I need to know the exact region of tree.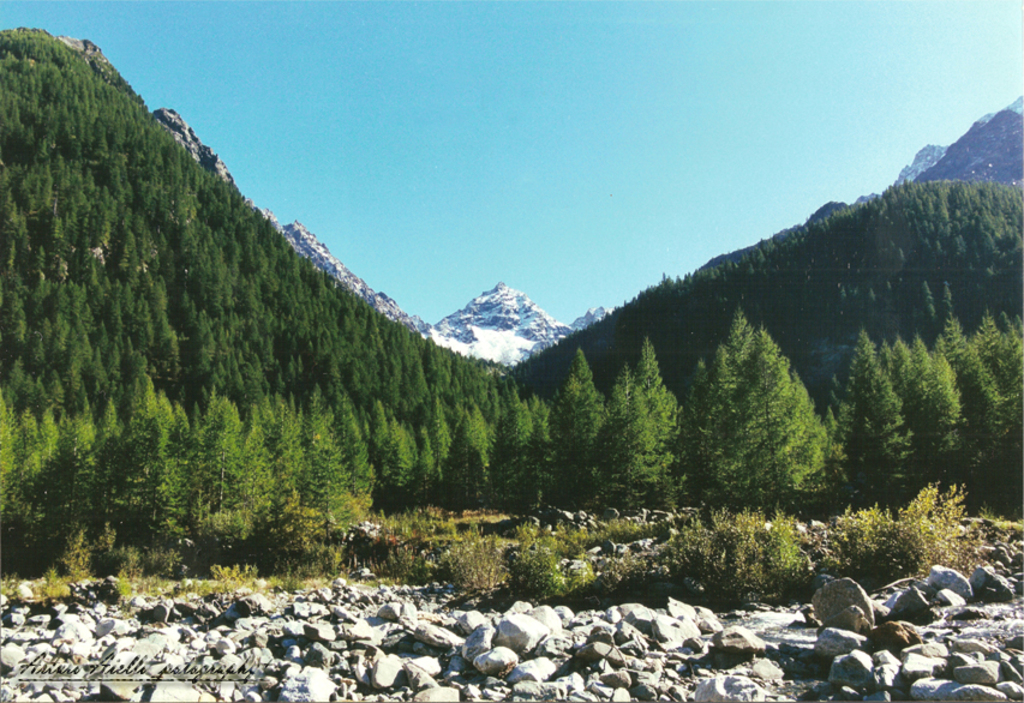
Region: select_region(291, 398, 358, 549).
